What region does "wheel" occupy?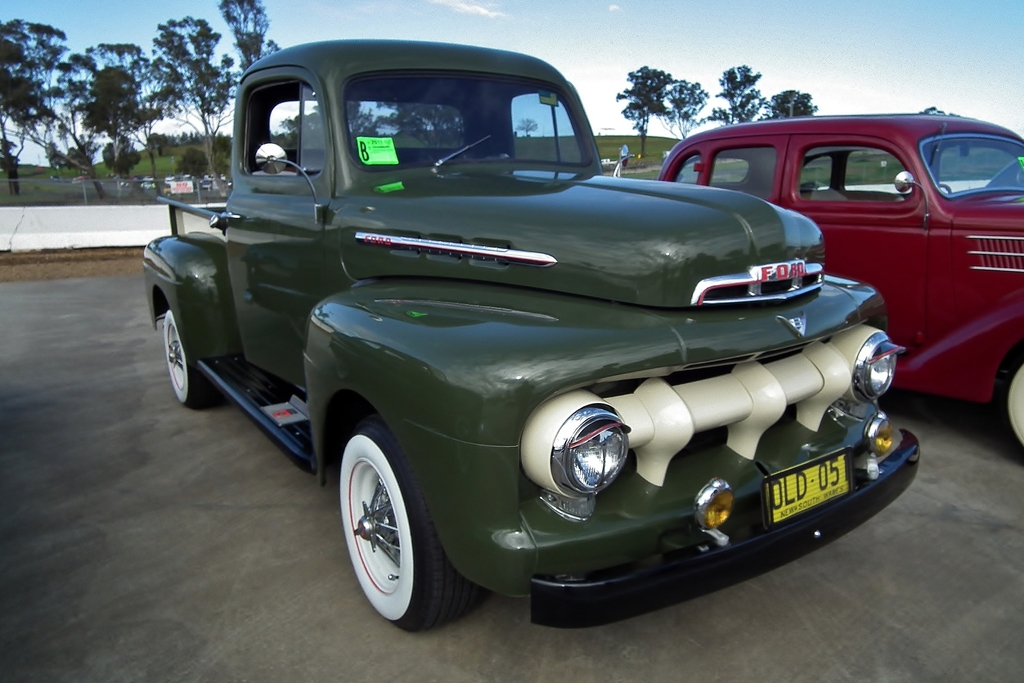
[334,426,445,624].
